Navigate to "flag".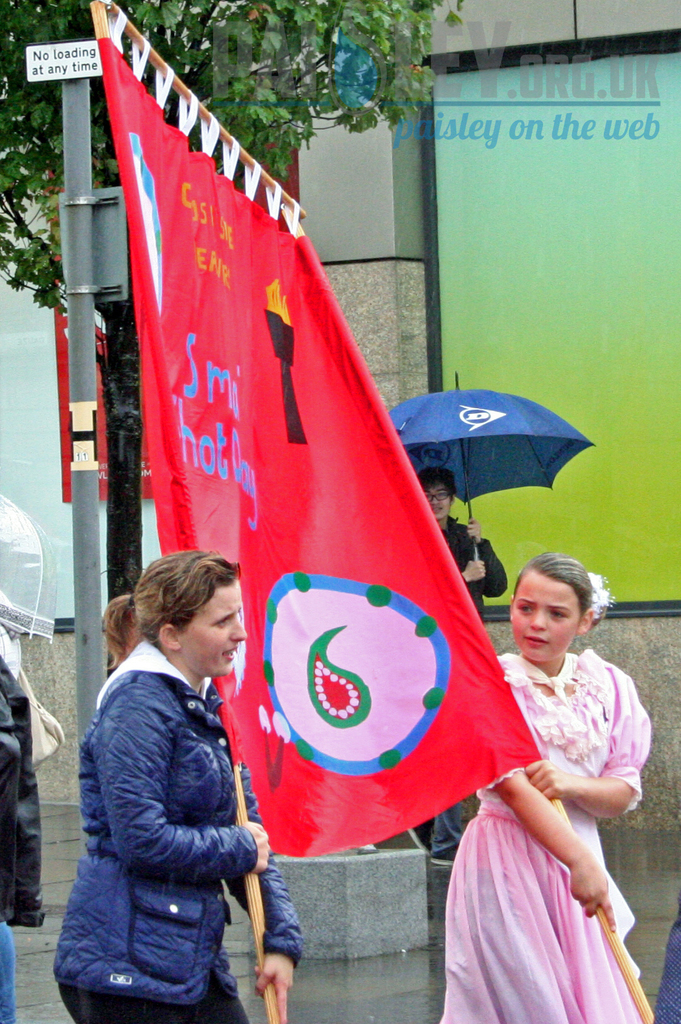
Navigation target: pyautogui.locateOnScreen(83, 0, 548, 862).
